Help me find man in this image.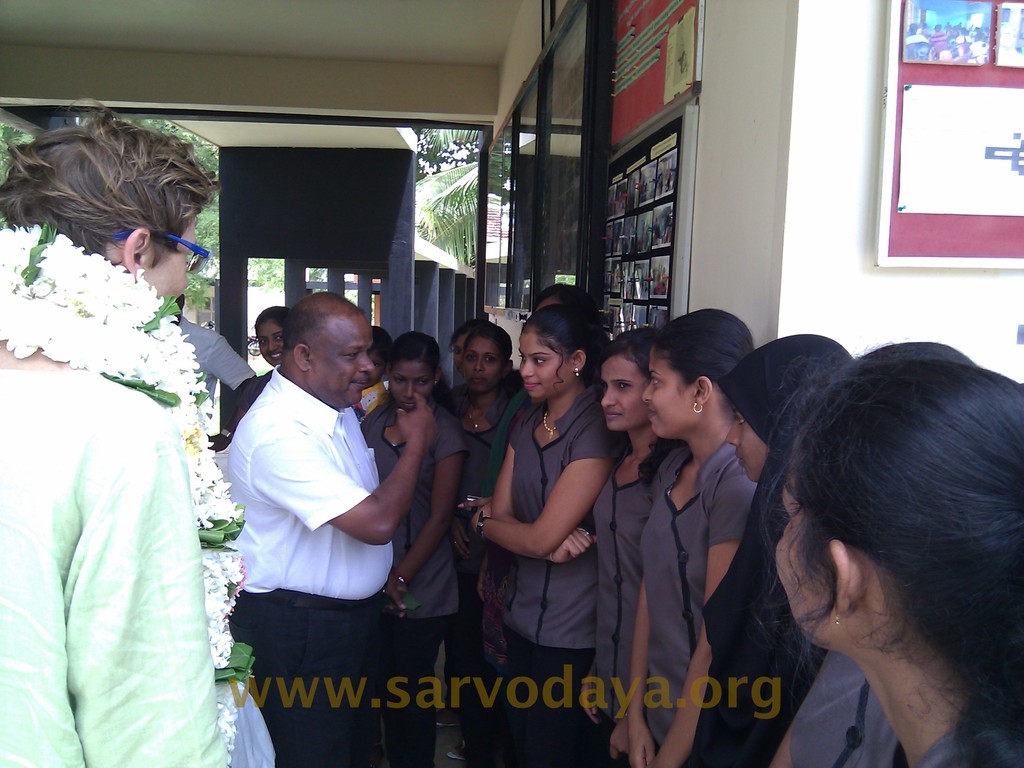
Found it: bbox(212, 290, 444, 767).
